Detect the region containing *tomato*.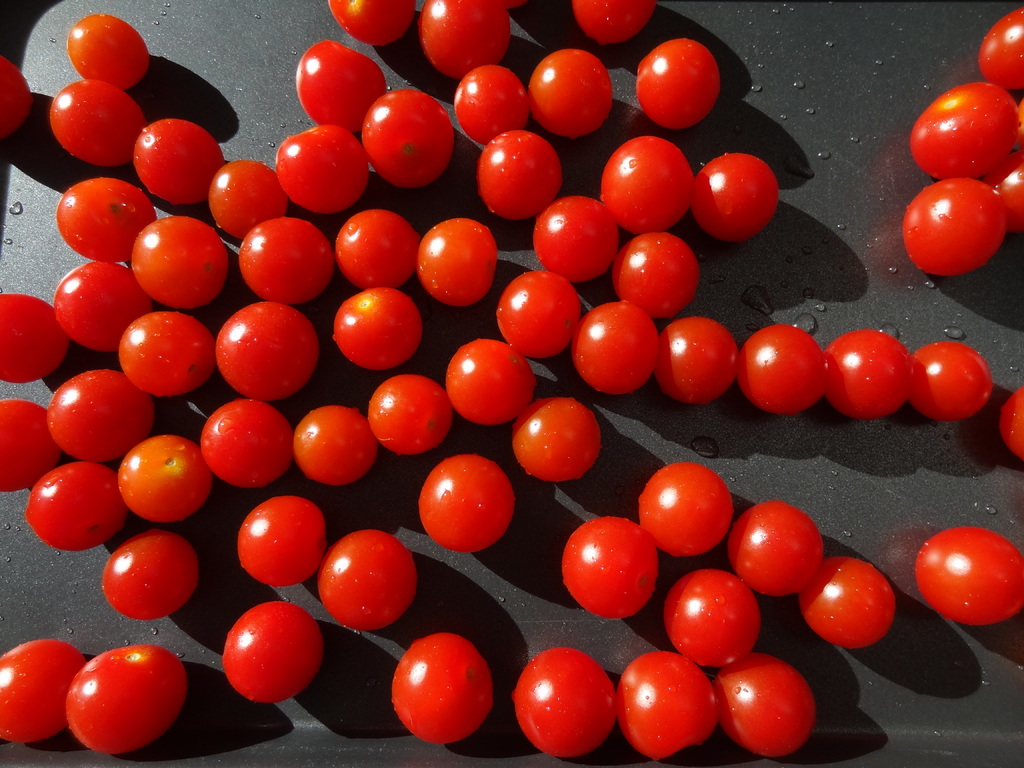
{"left": 136, "top": 119, "right": 227, "bottom": 198}.
